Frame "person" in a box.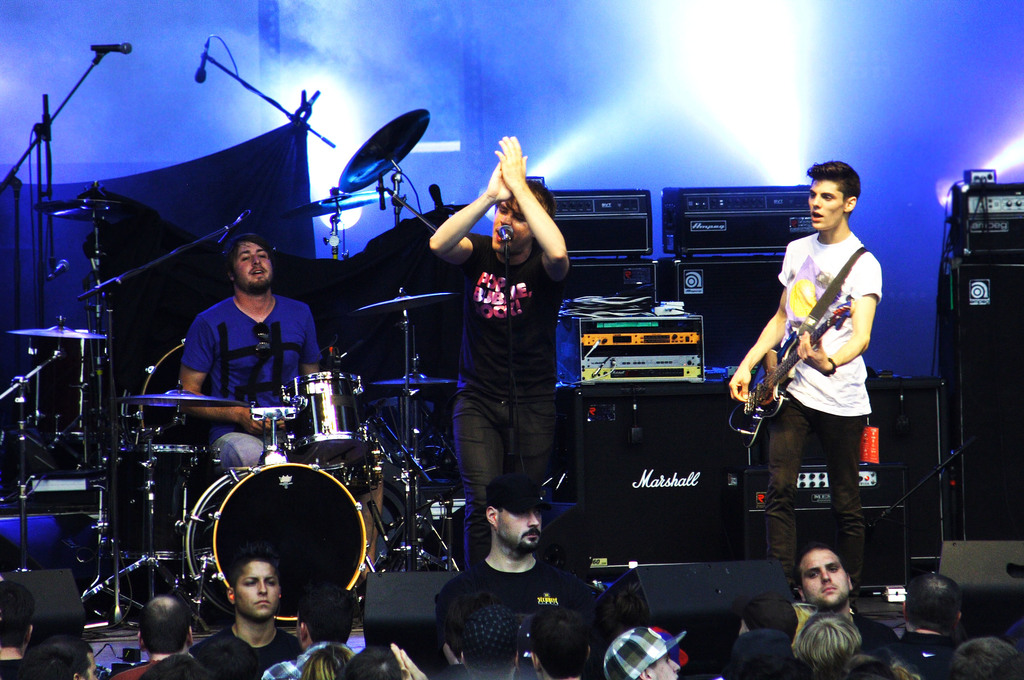
Rect(597, 625, 696, 679).
